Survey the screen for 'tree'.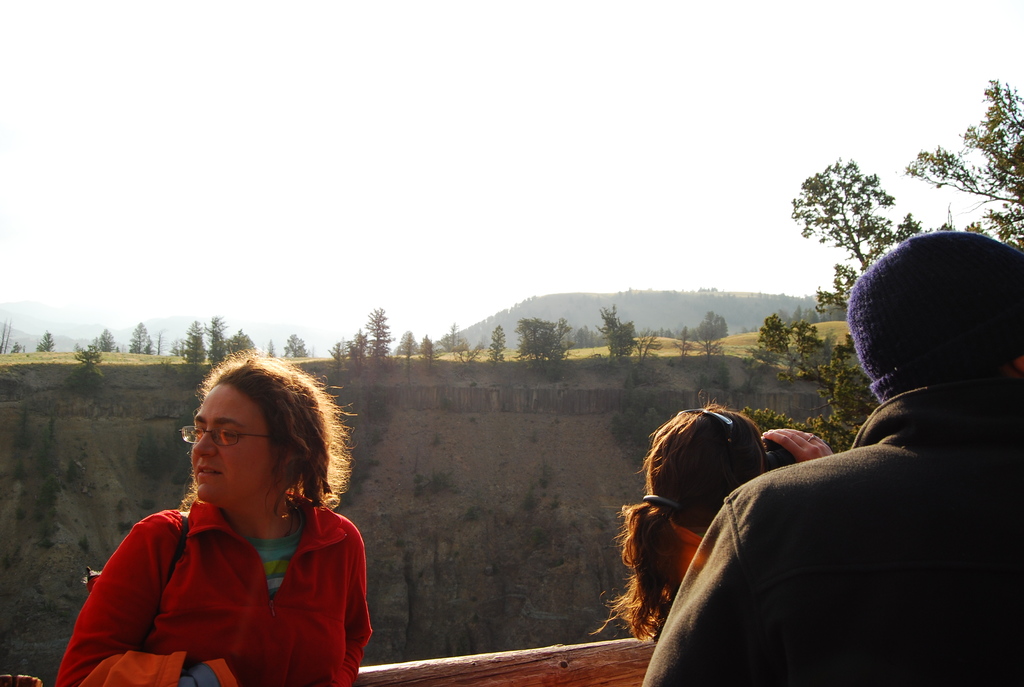
Survey found: 396:322:413:367.
